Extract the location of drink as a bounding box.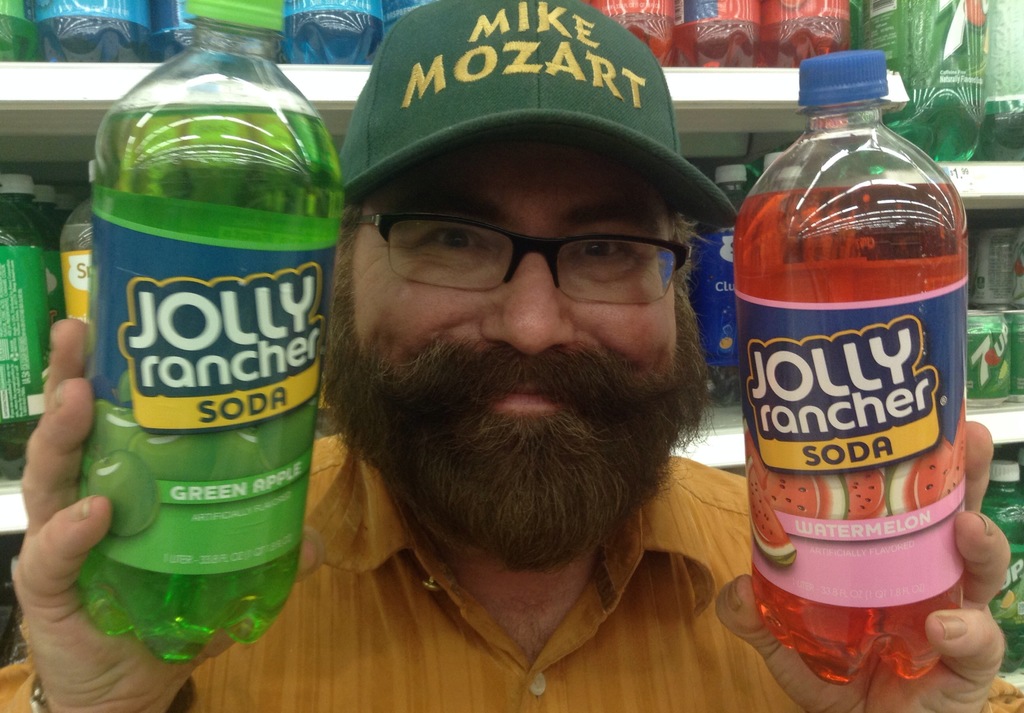
box(77, 102, 346, 660).
